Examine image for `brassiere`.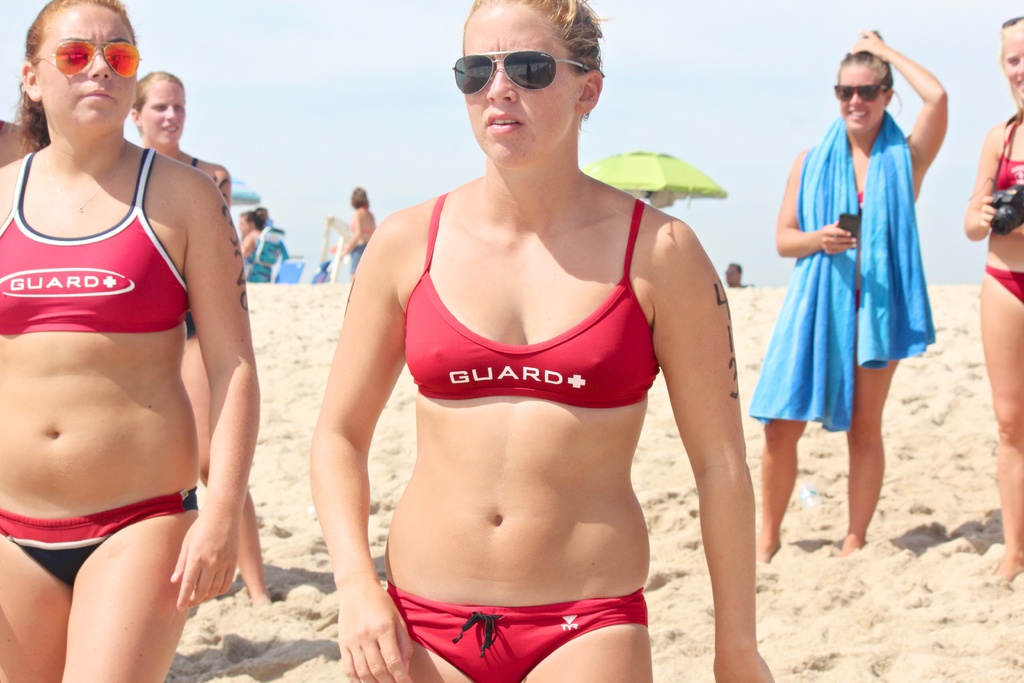
Examination result: 400,185,660,415.
